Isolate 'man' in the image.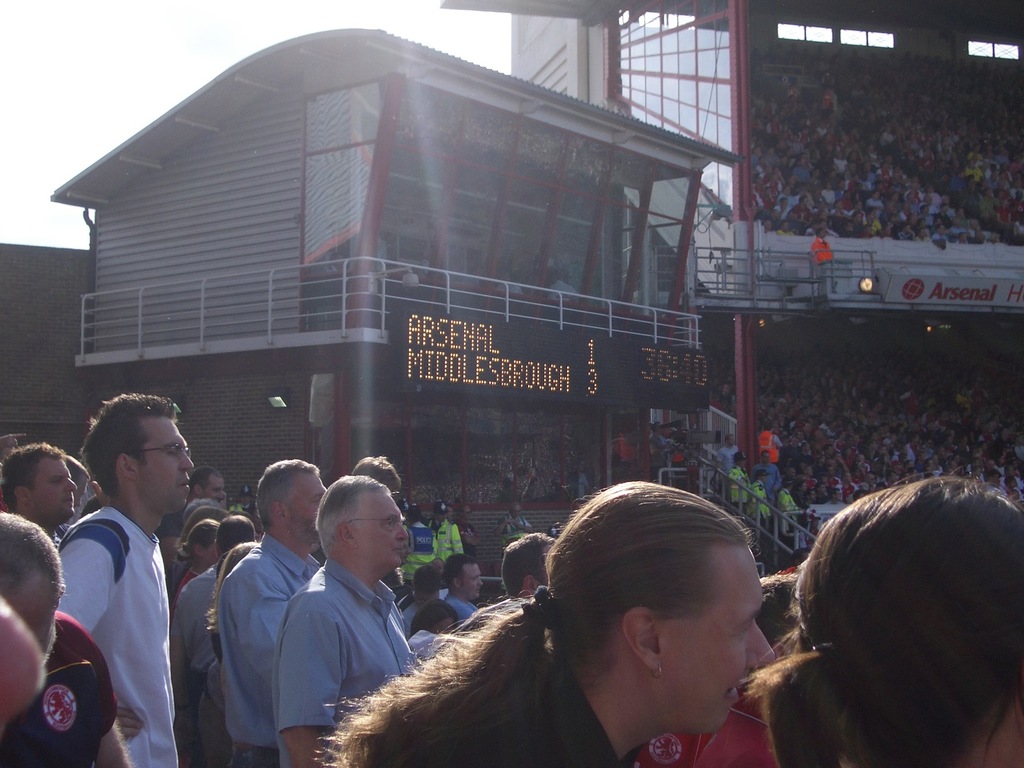
Isolated region: {"x1": 499, "y1": 534, "x2": 559, "y2": 596}.
